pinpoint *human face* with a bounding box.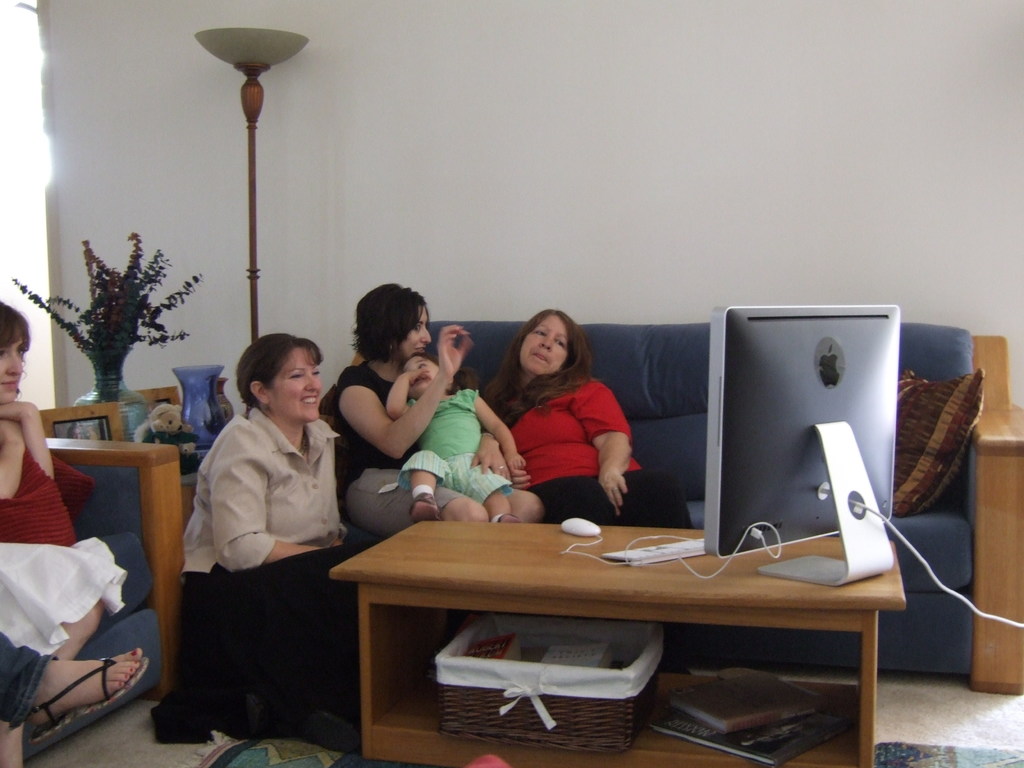
[408,358,441,389].
